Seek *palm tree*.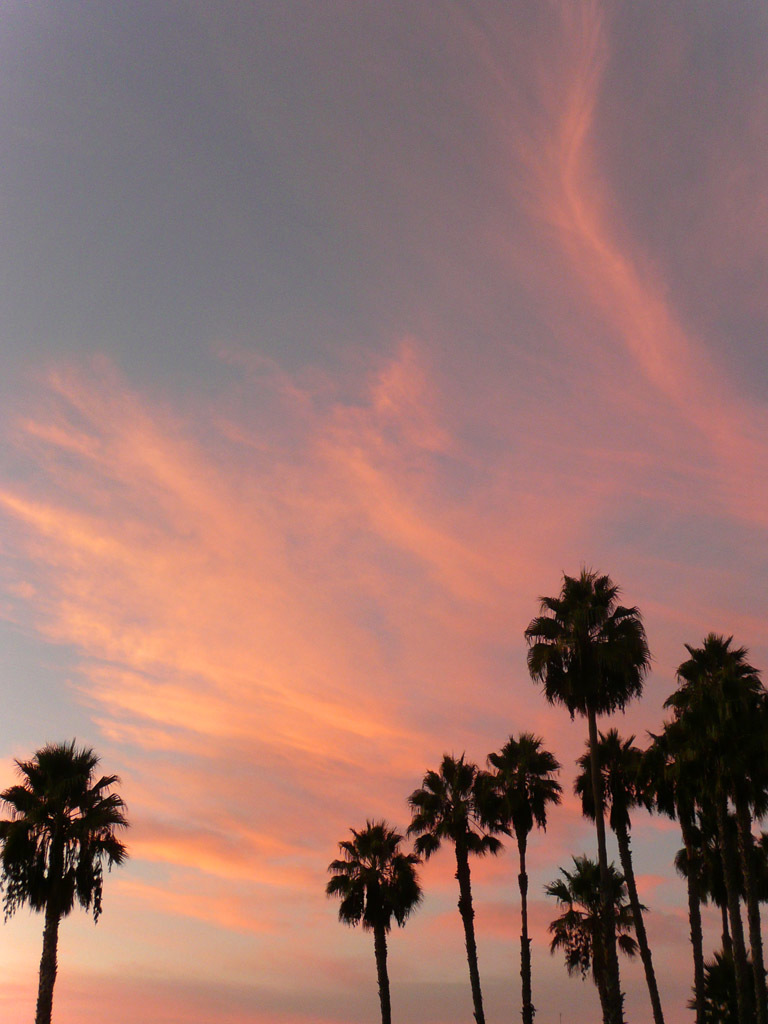
<bbox>347, 817, 411, 1000</bbox>.
